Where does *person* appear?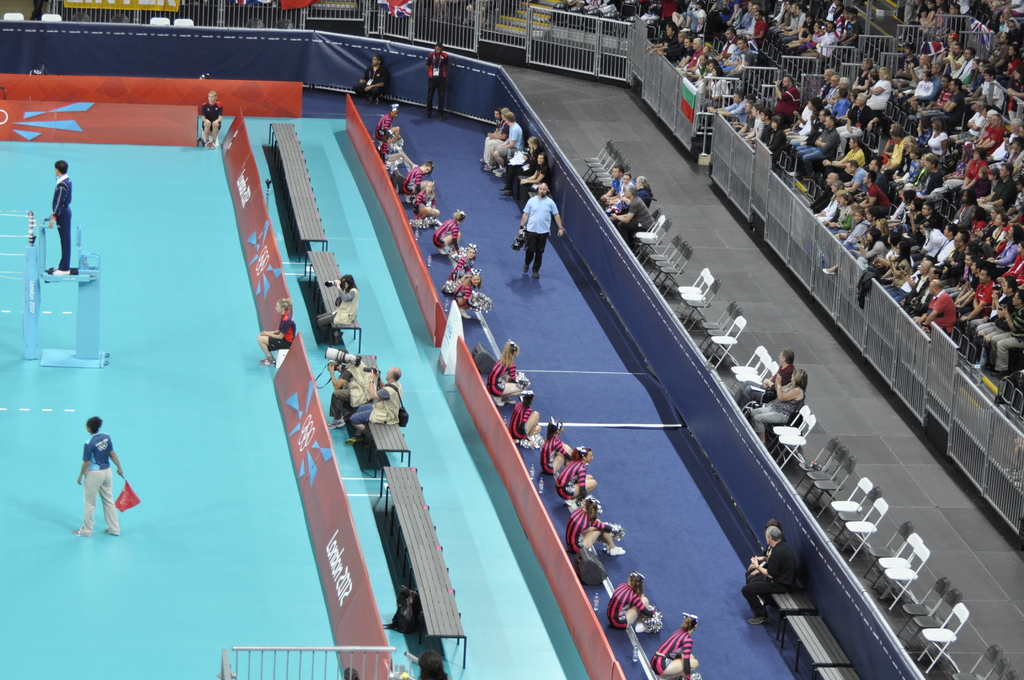
Appears at bbox=(260, 295, 296, 360).
